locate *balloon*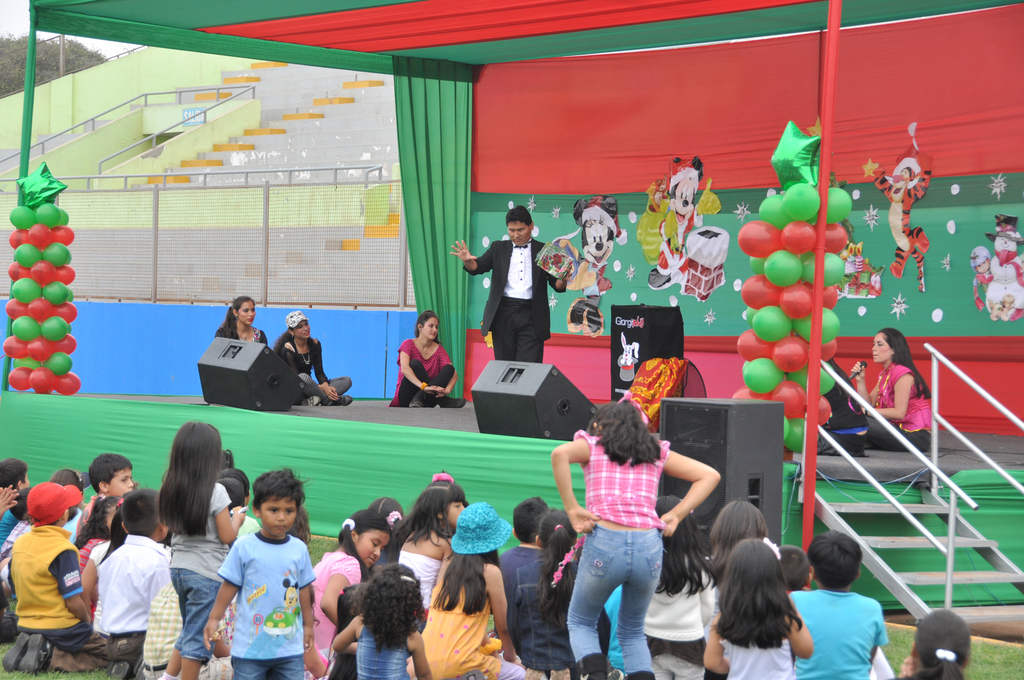
box(744, 273, 781, 307)
